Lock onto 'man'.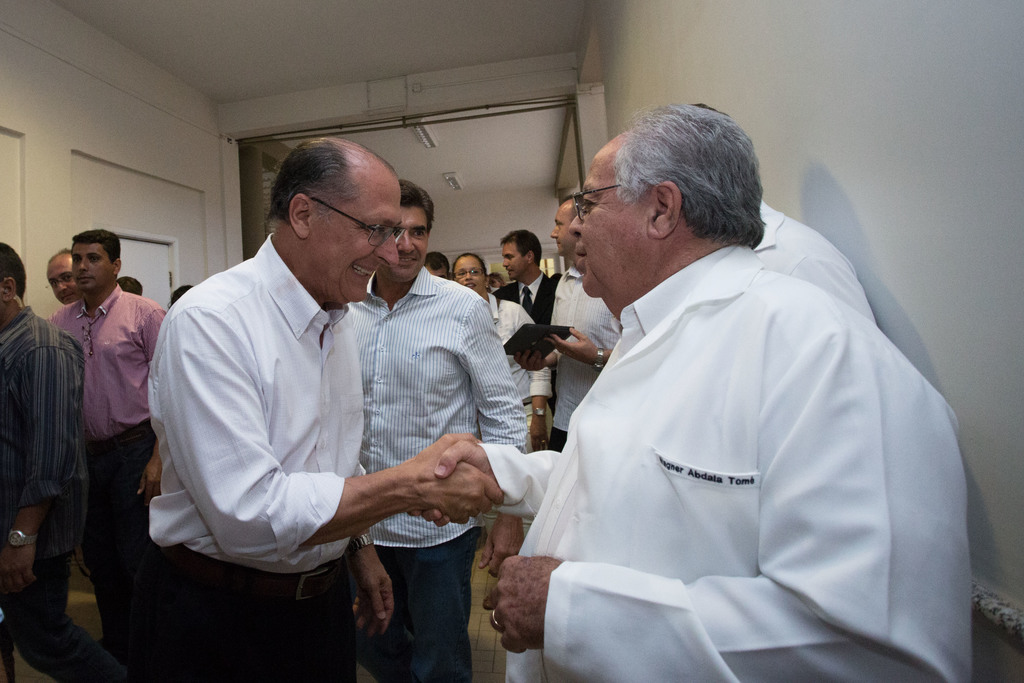
Locked: BBox(51, 227, 166, 682).
